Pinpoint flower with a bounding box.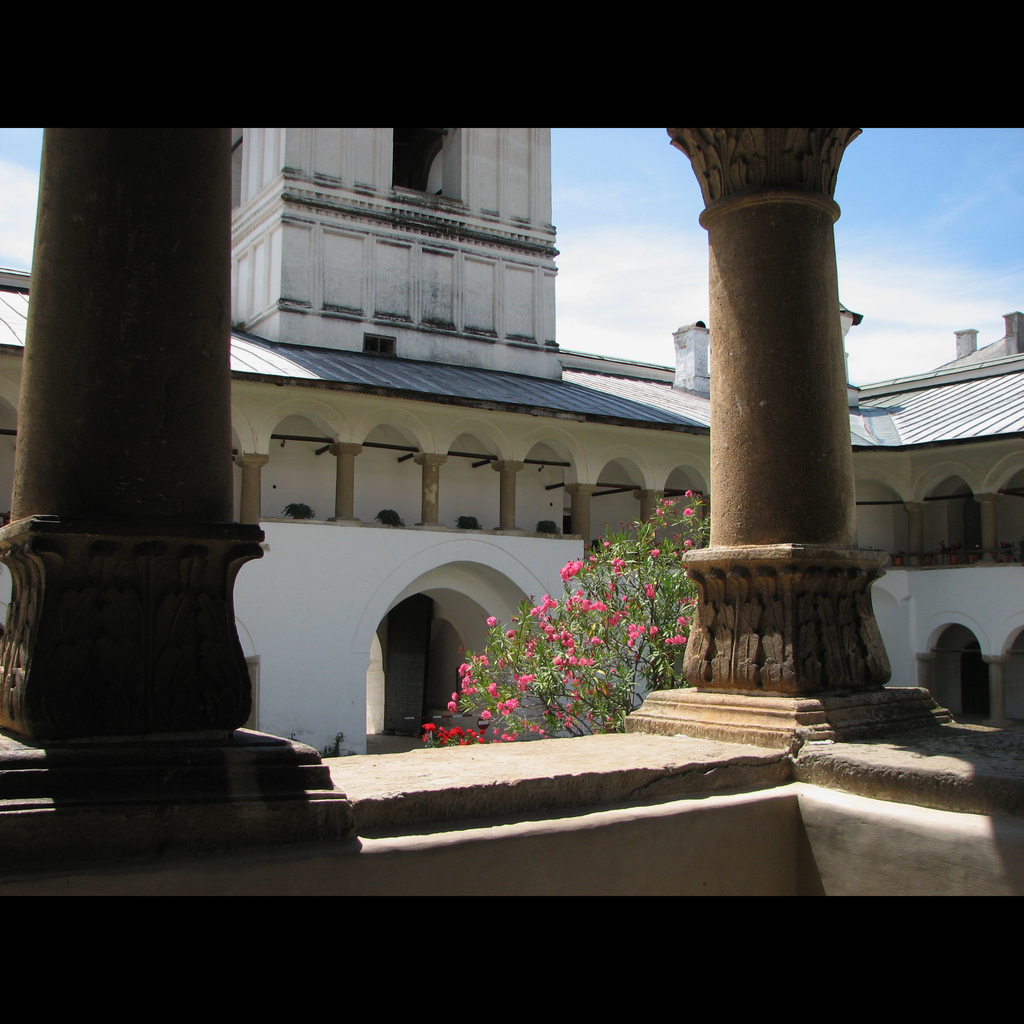
crop(678, 592, 695, 609).
